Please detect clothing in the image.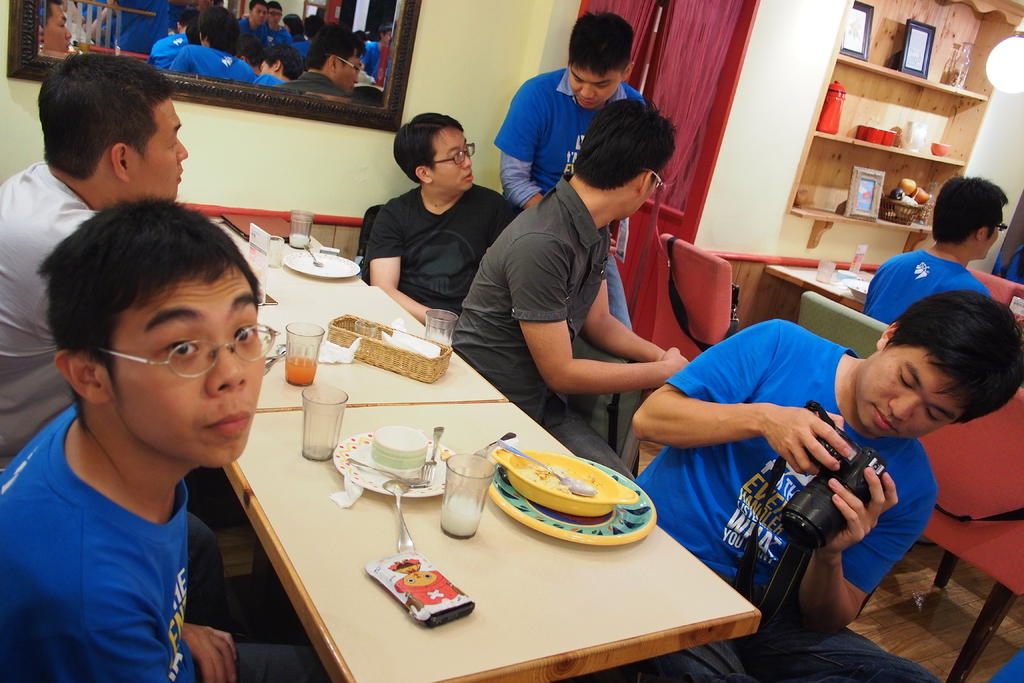
x1=627, y1=320, x2=940, y2=682.
